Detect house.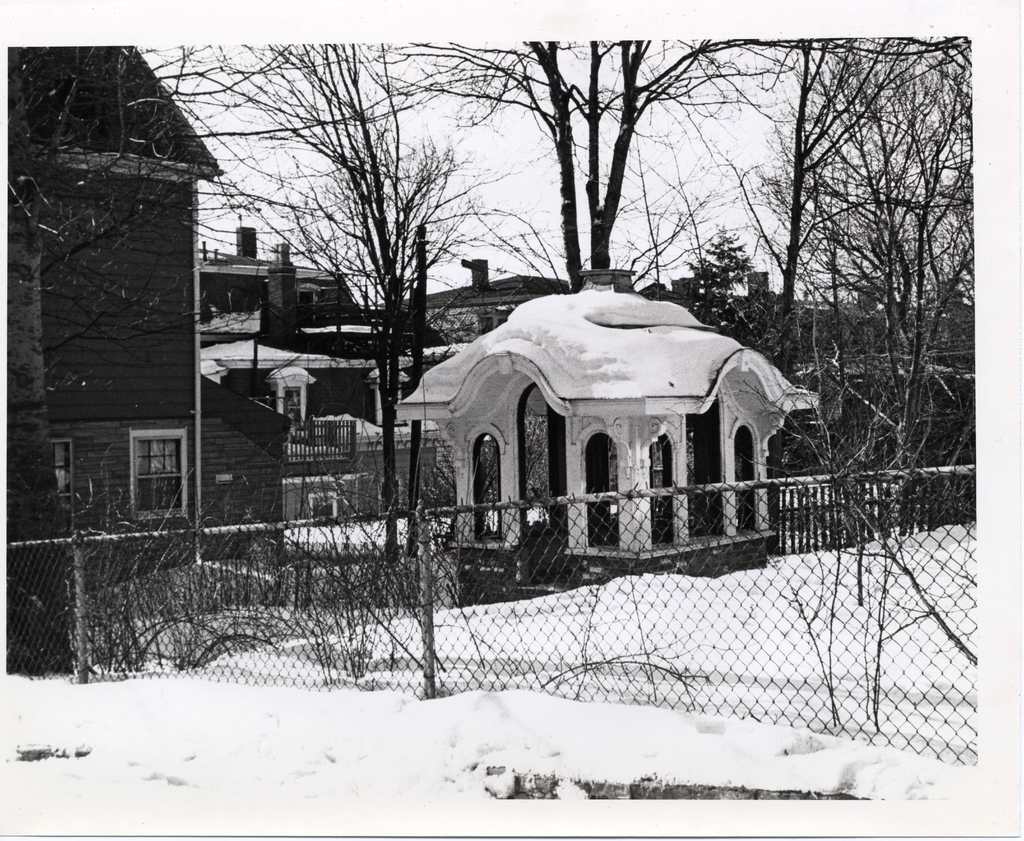
Detected at bbox=[6, 45, 217, 676].
